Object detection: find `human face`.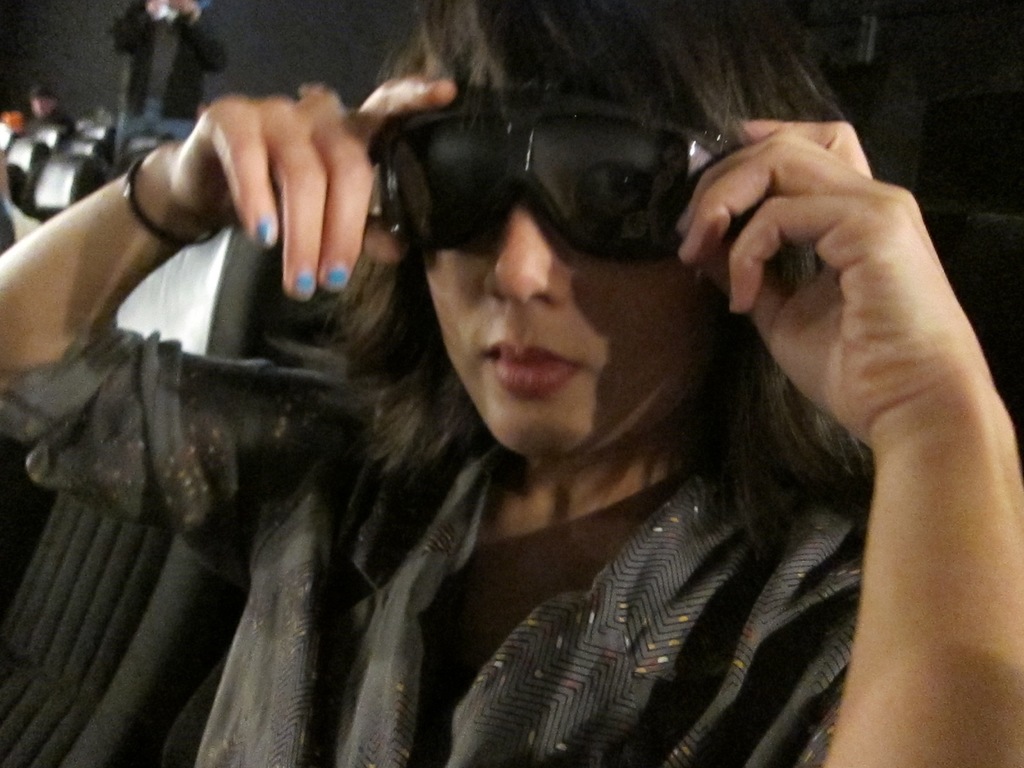
rect(395, 82, 724, 476).
